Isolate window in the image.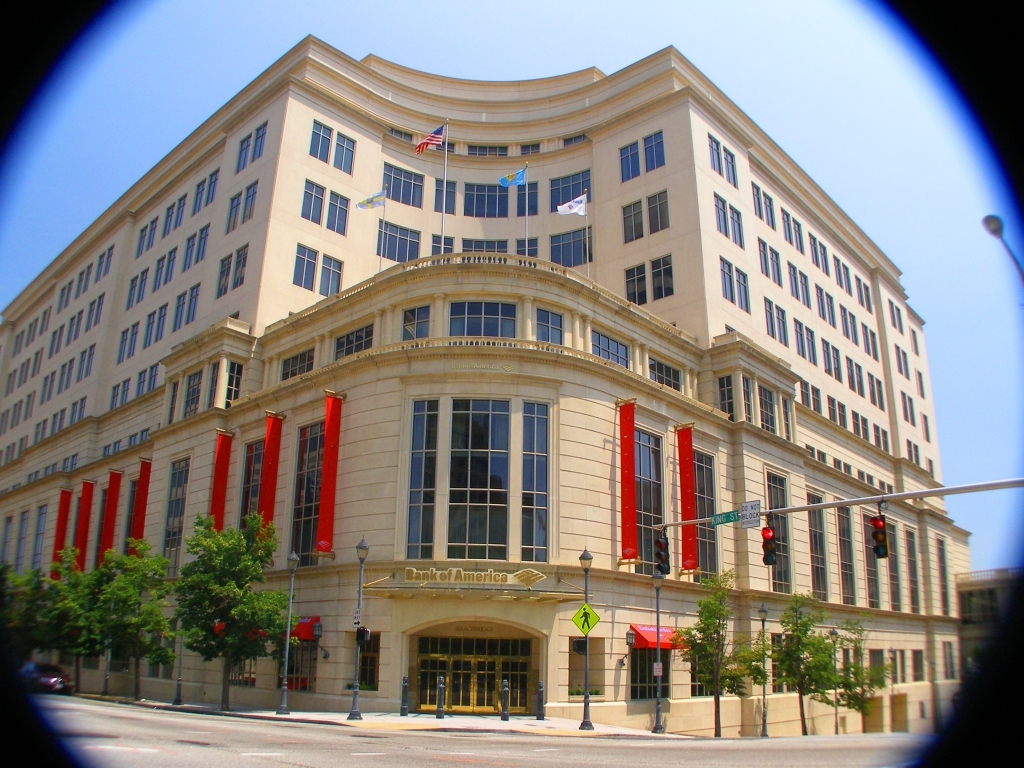
Isolated region: [x1=332, y1=324, x2=375, y2=360].
